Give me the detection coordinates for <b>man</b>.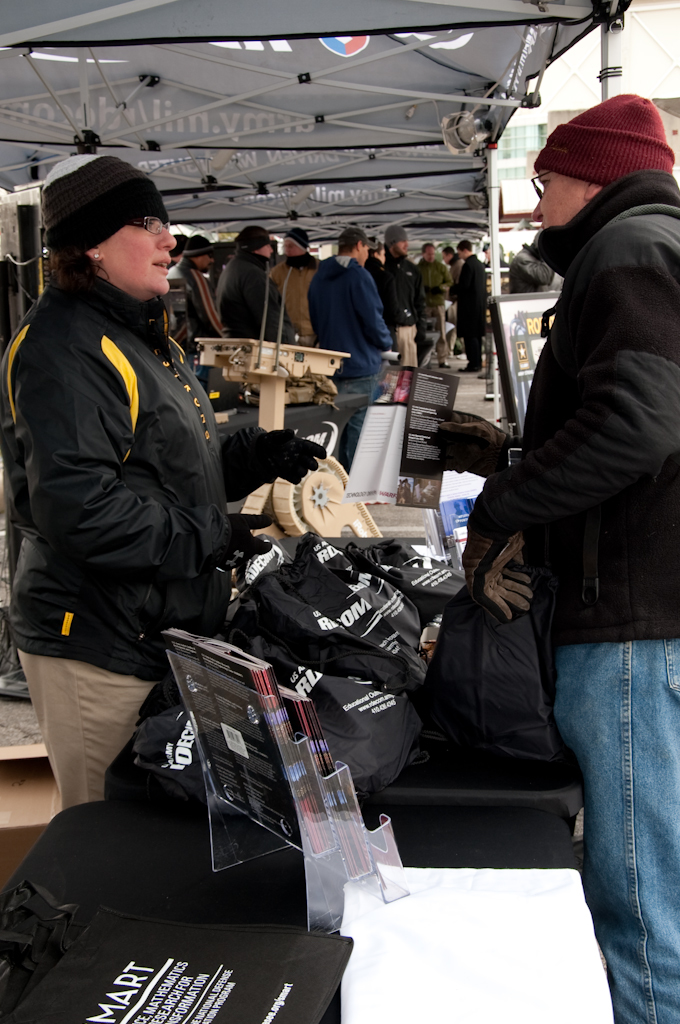
l=450, t=235, r=489, b=359.
